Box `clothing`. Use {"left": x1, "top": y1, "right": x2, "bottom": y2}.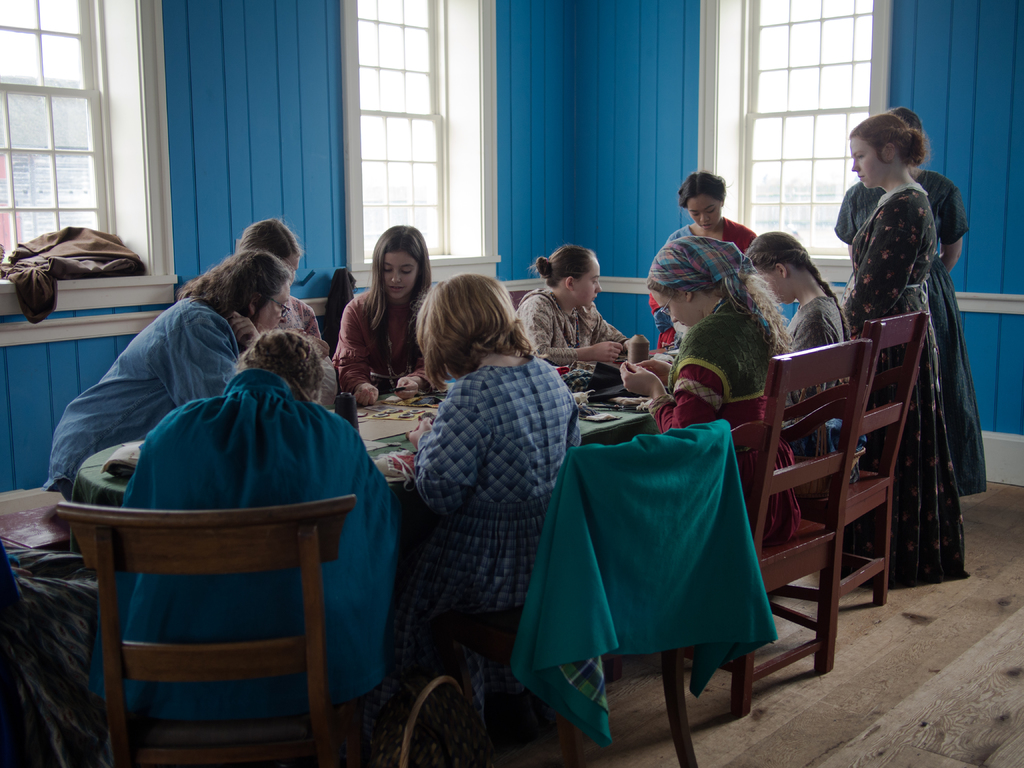
{"left": 40, "top": 285, "right": 239, "bottom": 508}.
